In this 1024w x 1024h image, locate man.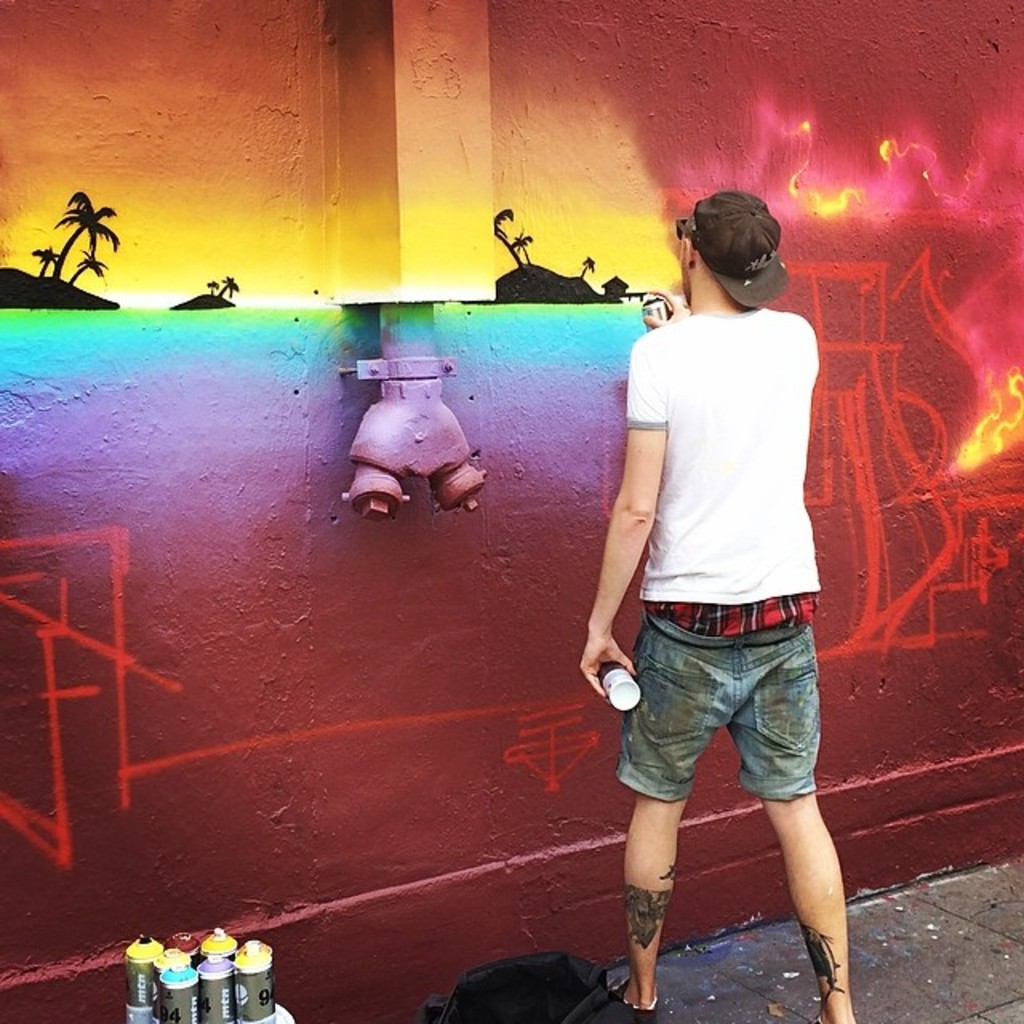
Bounding box: 578:197:850:1022.
